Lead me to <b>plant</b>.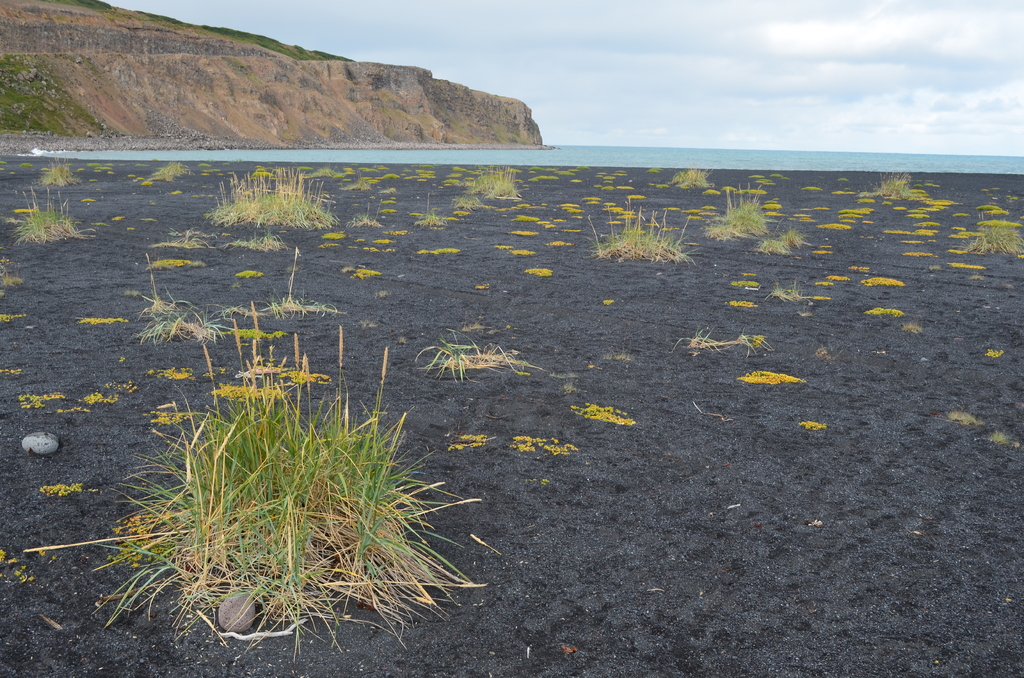
Lead to 351:266:382:280.
